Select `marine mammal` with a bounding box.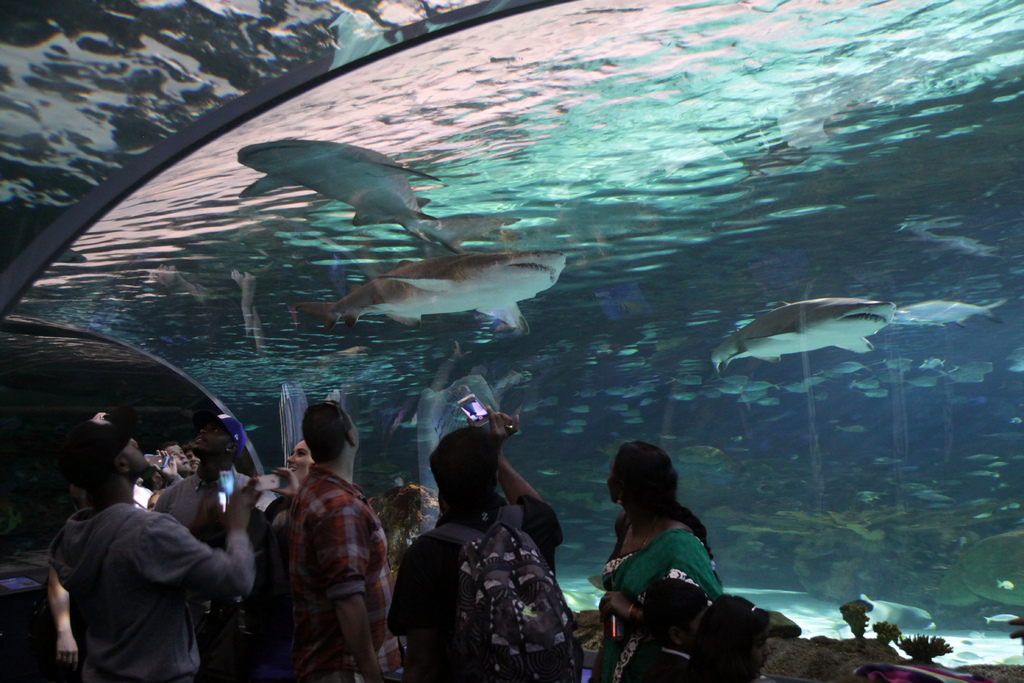
bbox(394, 364, 523, 519).
